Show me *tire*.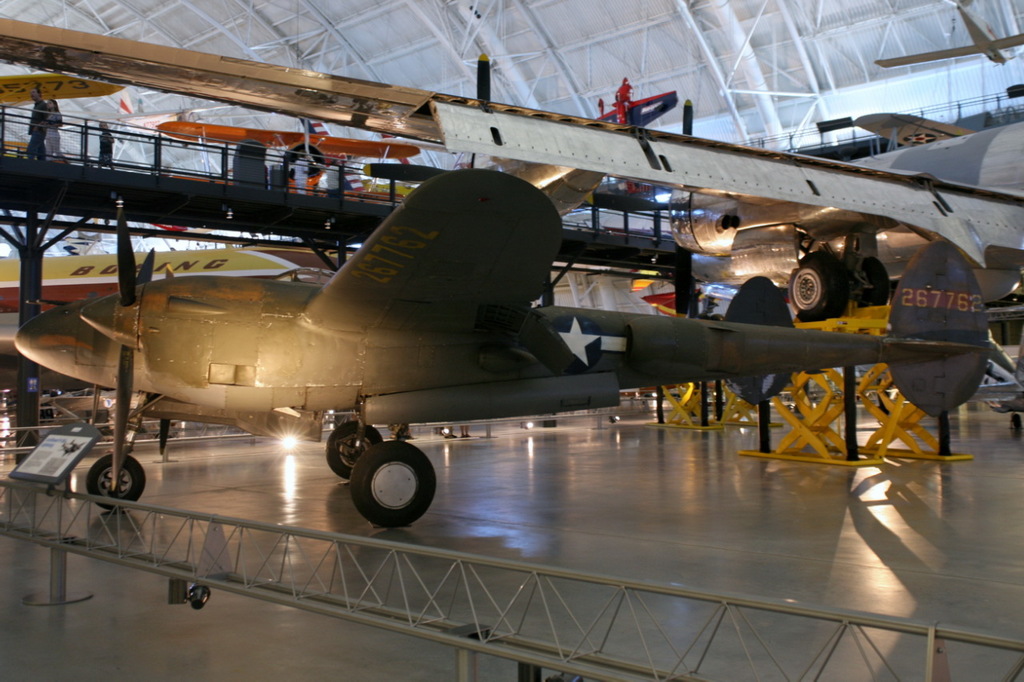
*tire* is here: 86:454:146:509.
